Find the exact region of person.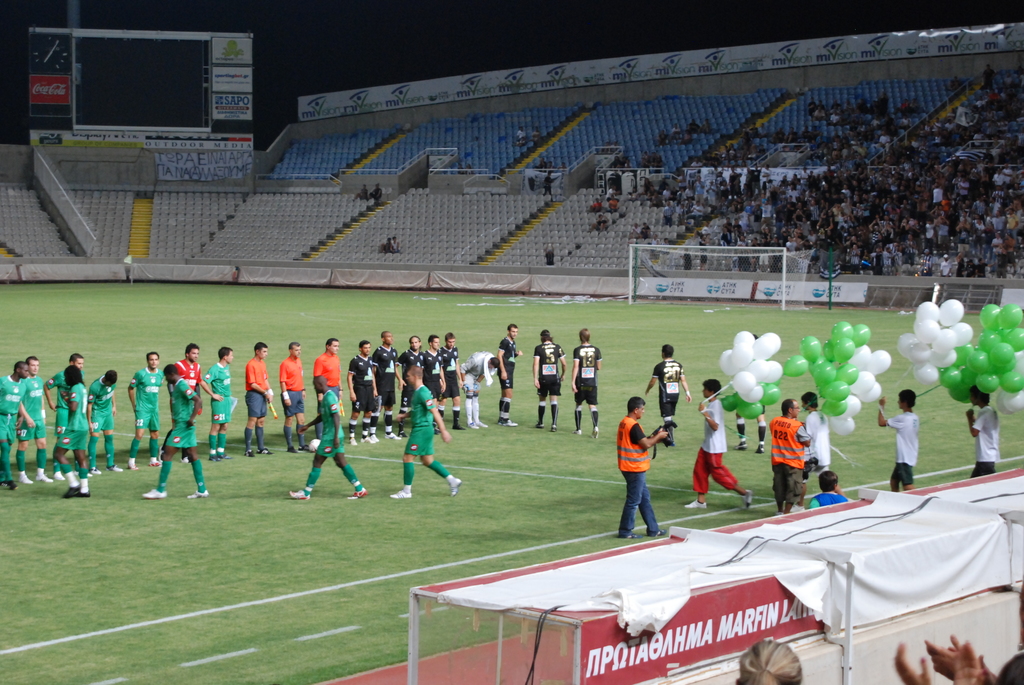
Exact region: 798:394:833:504.
